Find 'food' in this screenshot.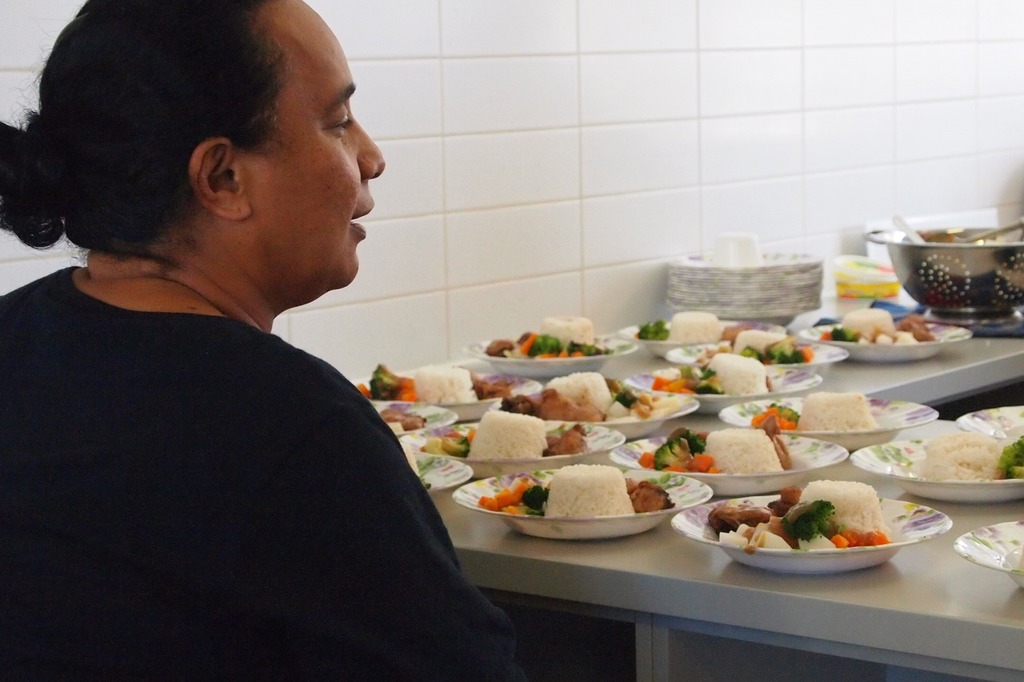
The bounding box for 'food' is 497 370 678 422.
